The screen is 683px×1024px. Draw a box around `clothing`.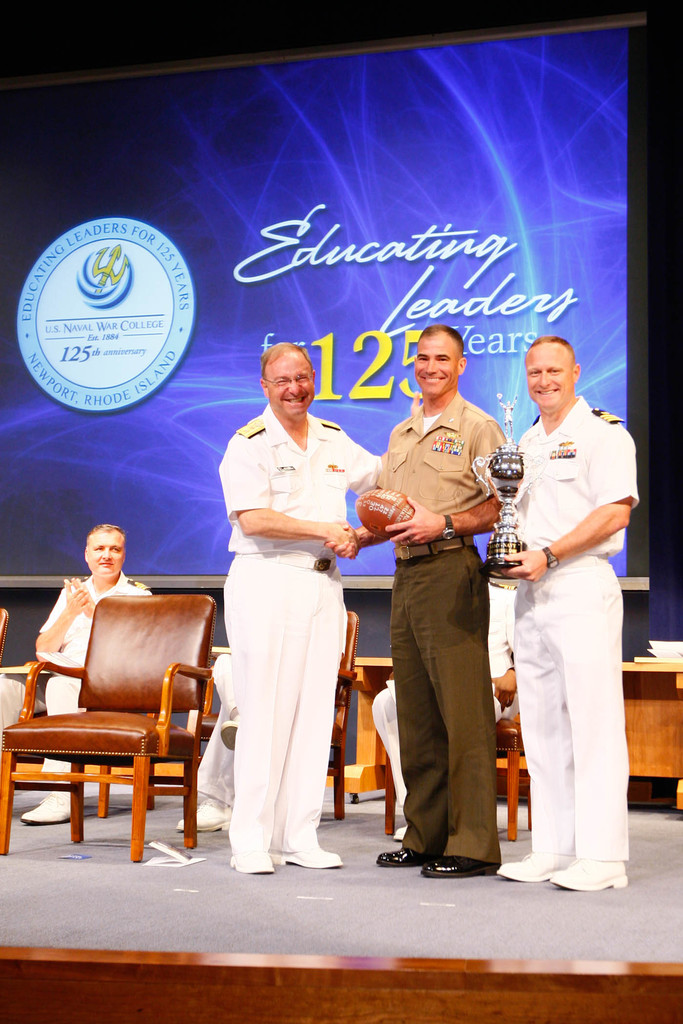
x1=500, y1=380, x2=639, y2=885.
